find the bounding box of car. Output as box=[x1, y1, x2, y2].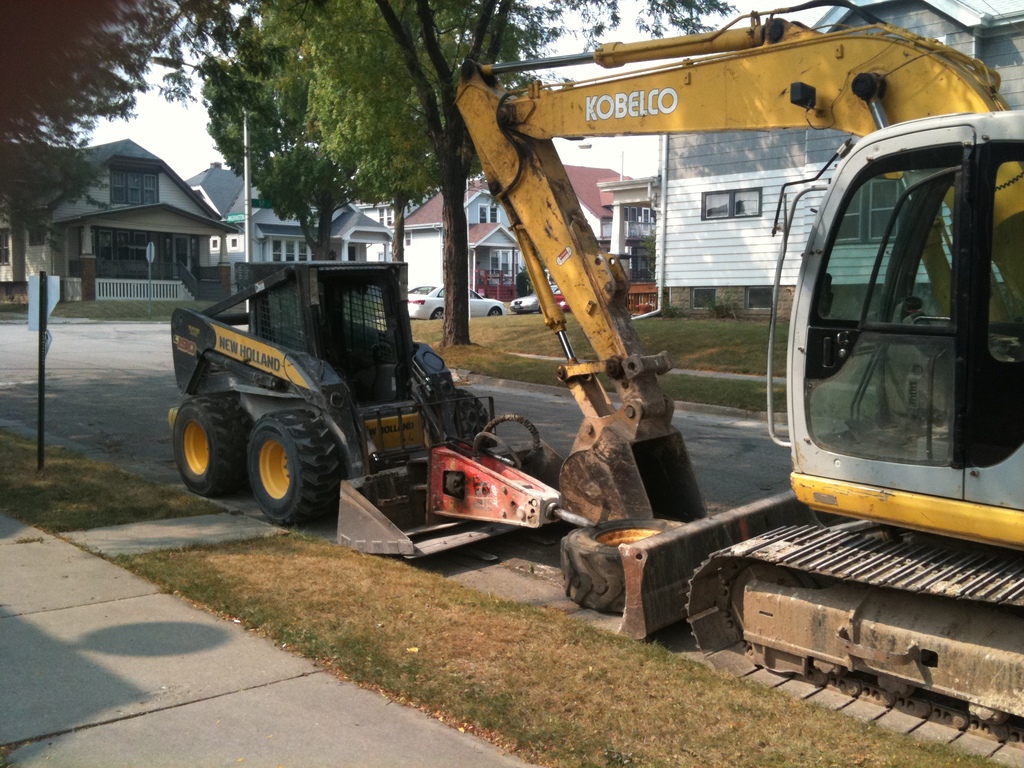
box=[538, 287, 572, 311].
